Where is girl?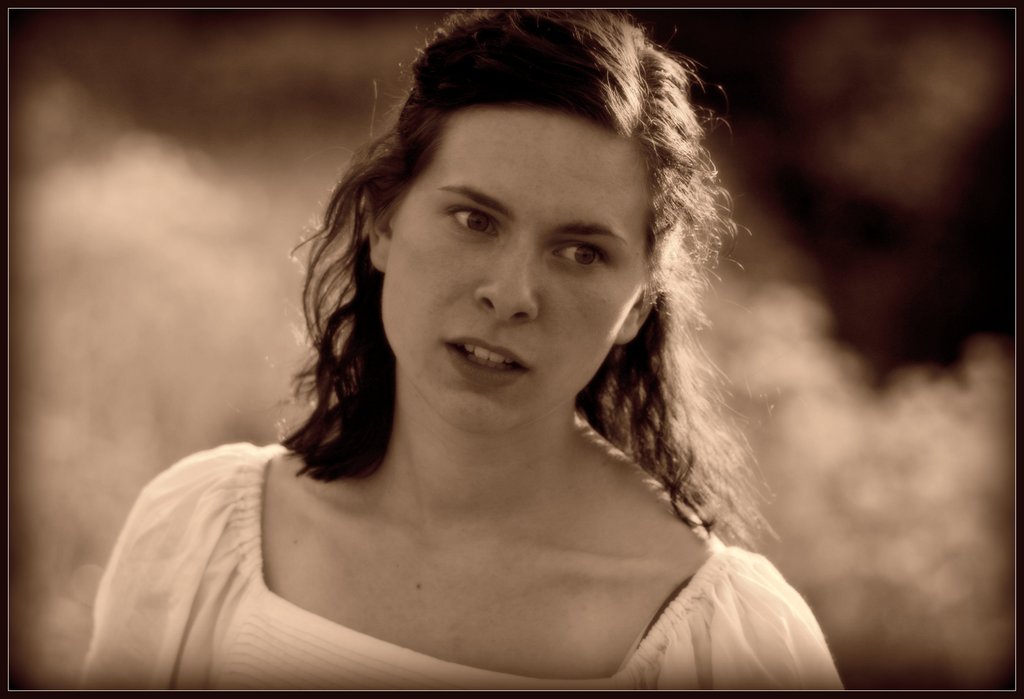
bbox(76, 3, 848, 693).
